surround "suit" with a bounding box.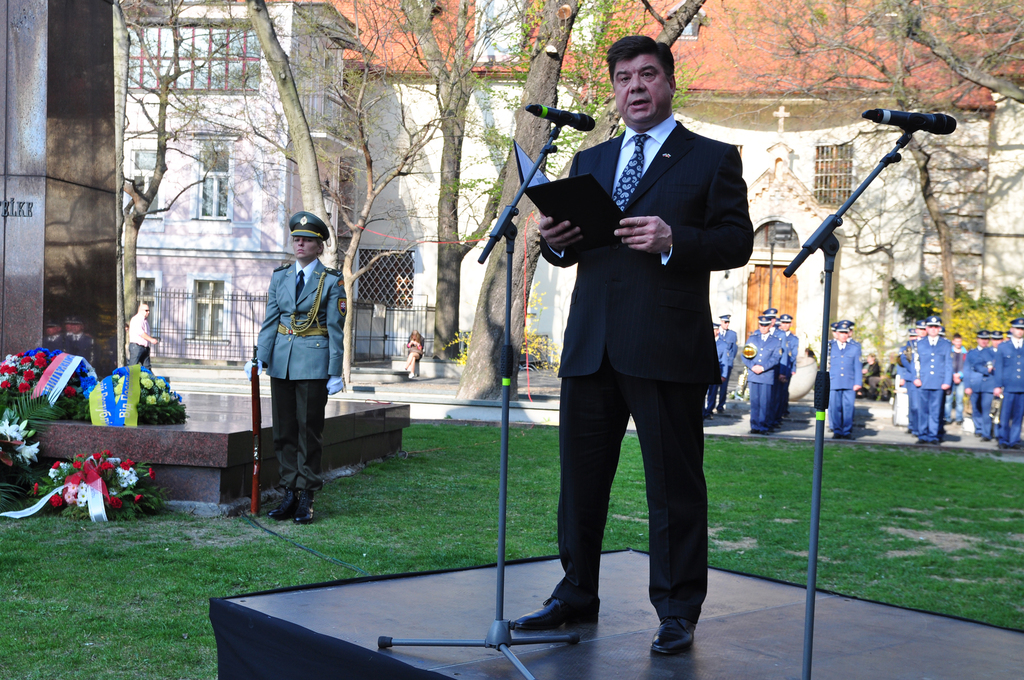
711:339:732:409.
